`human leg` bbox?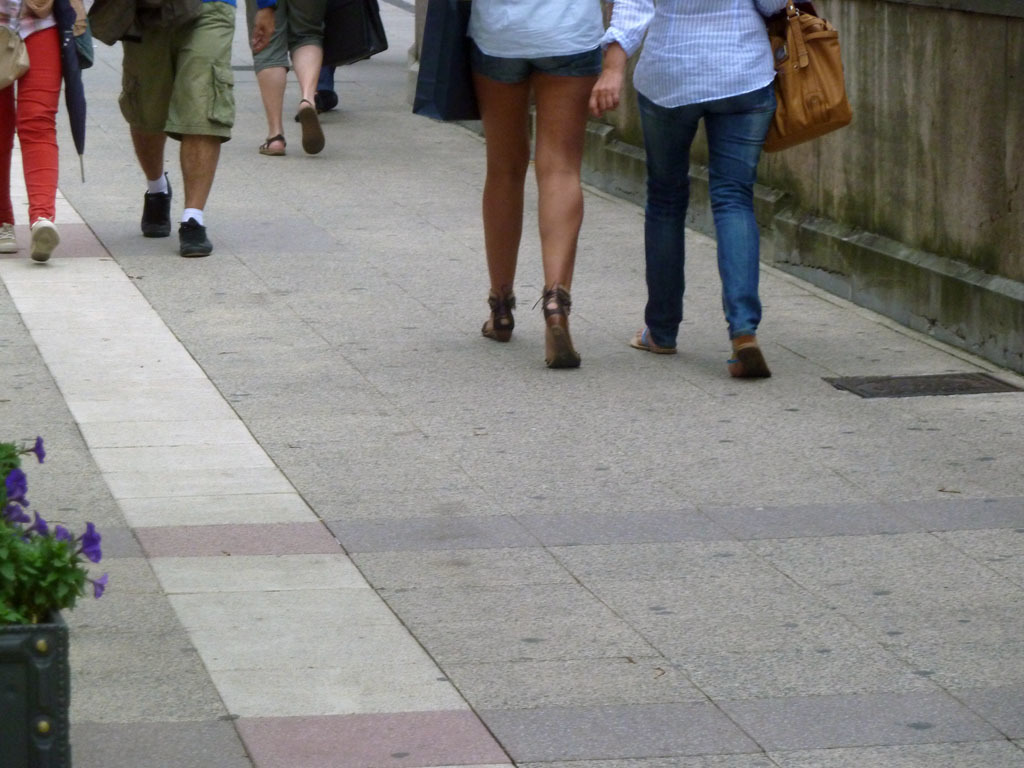
<region>15, 20, 69, 259</region>
